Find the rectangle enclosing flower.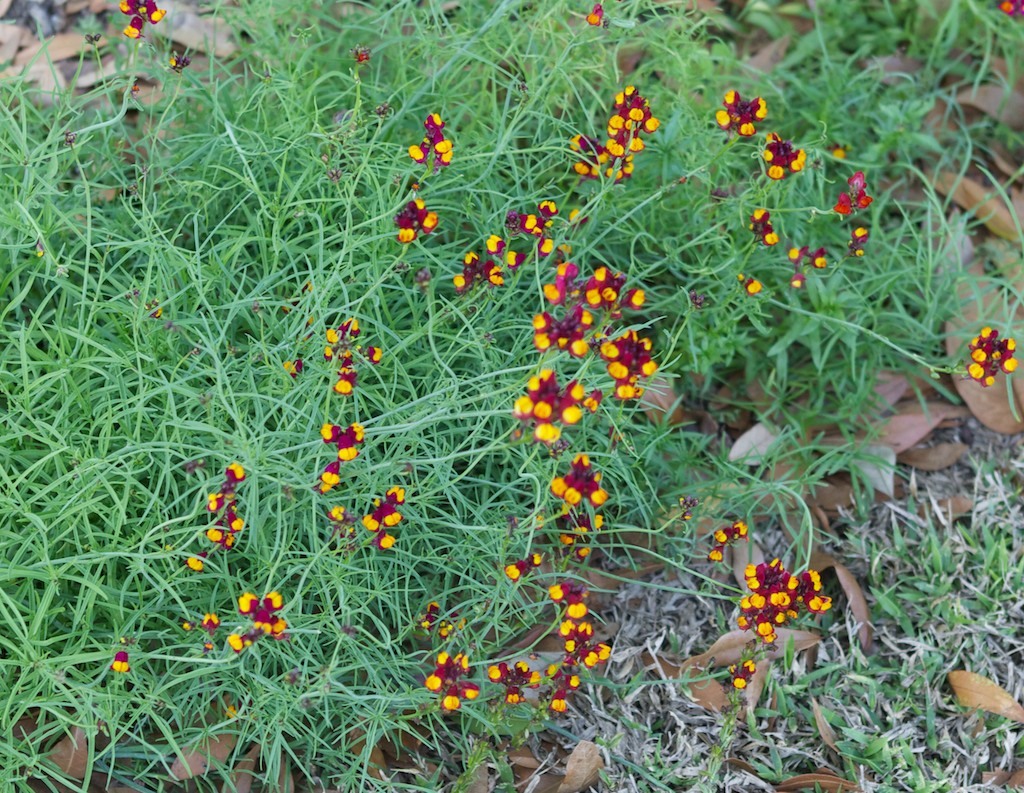
bbox(110, 649, 134, 675).
